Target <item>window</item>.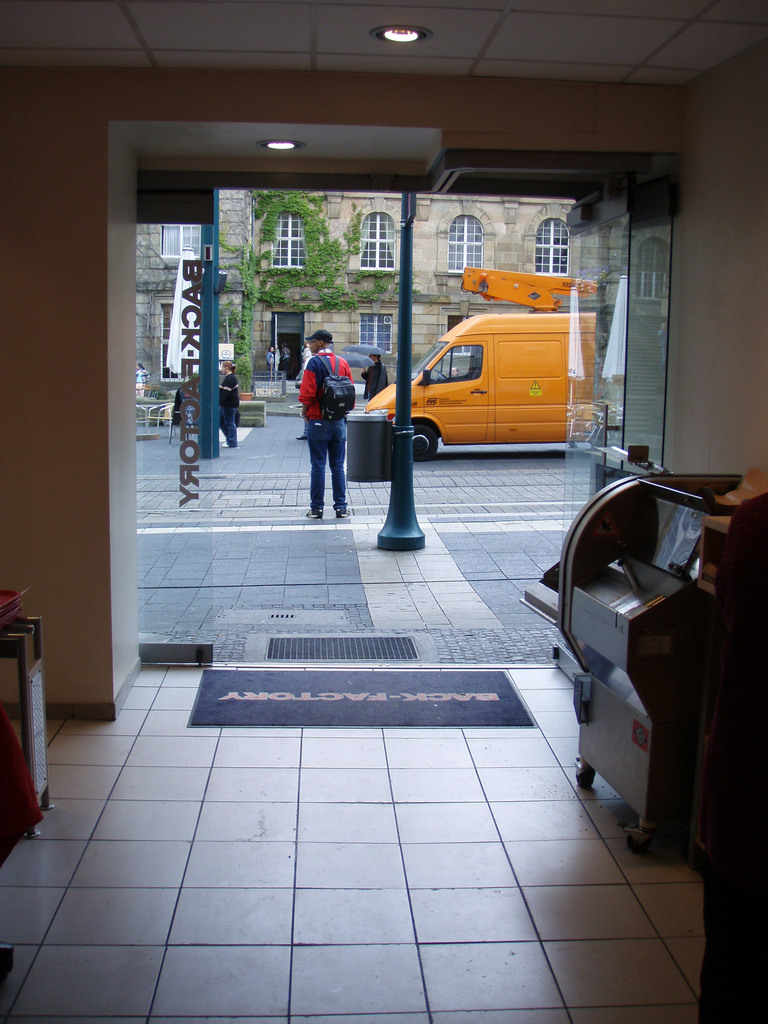
Target region: bbox(441, 211, 490, 275).
